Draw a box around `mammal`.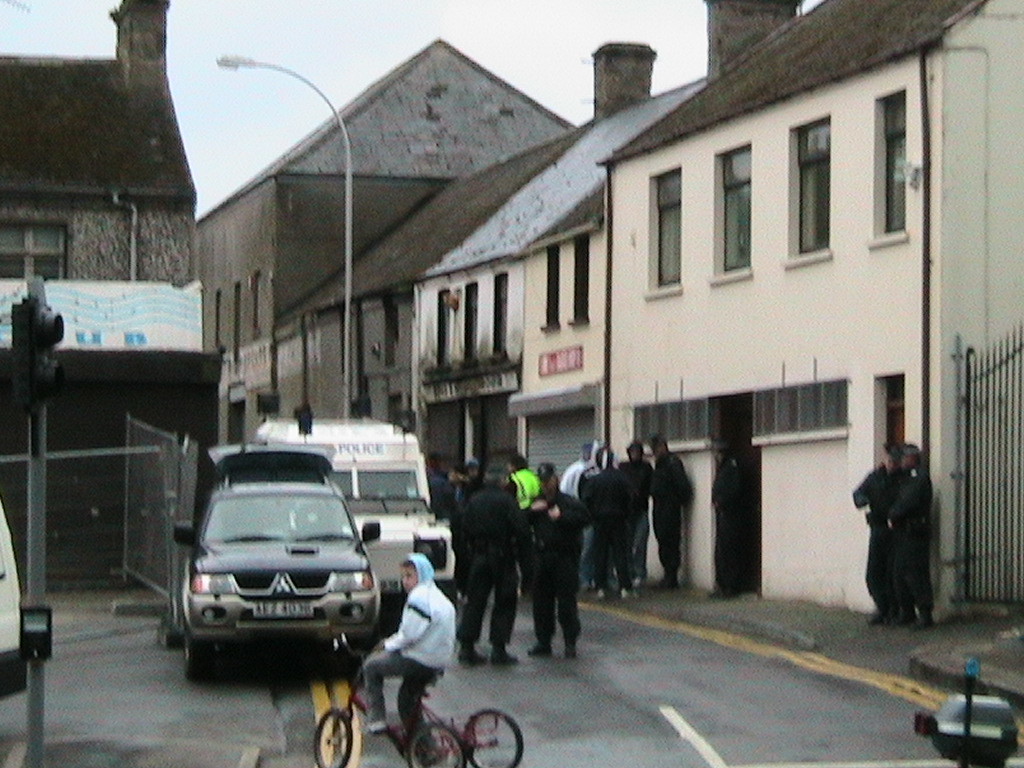
[851,450,906,624].
